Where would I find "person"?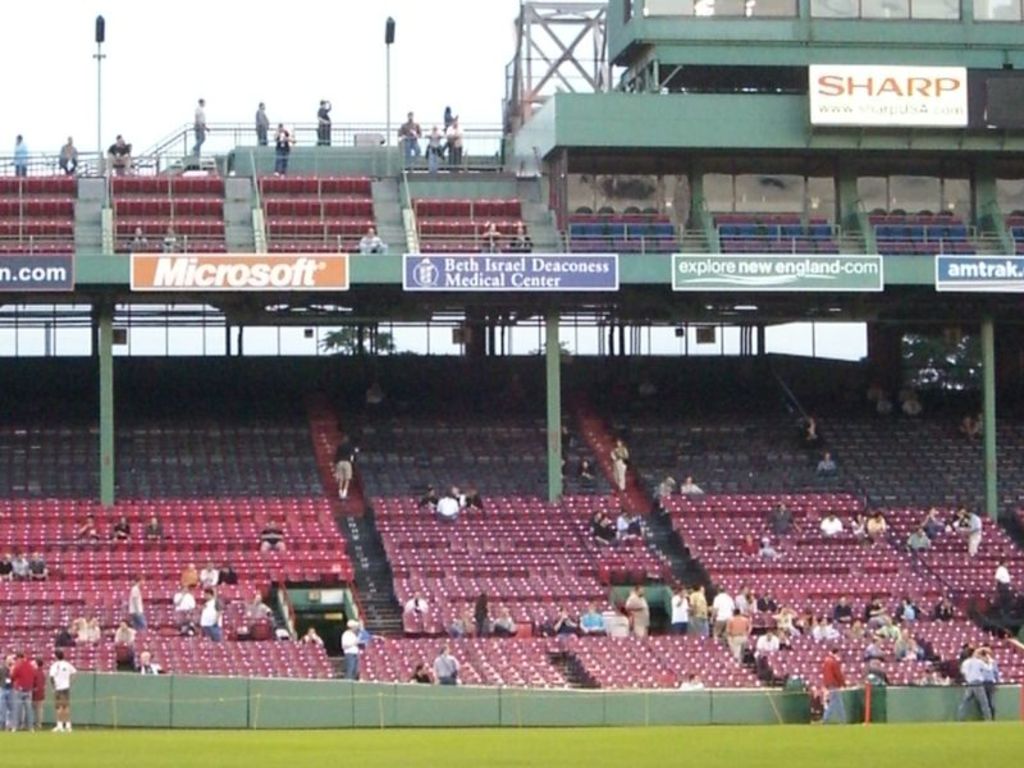
At (left=607, top=440, right=630, bottom=495).
